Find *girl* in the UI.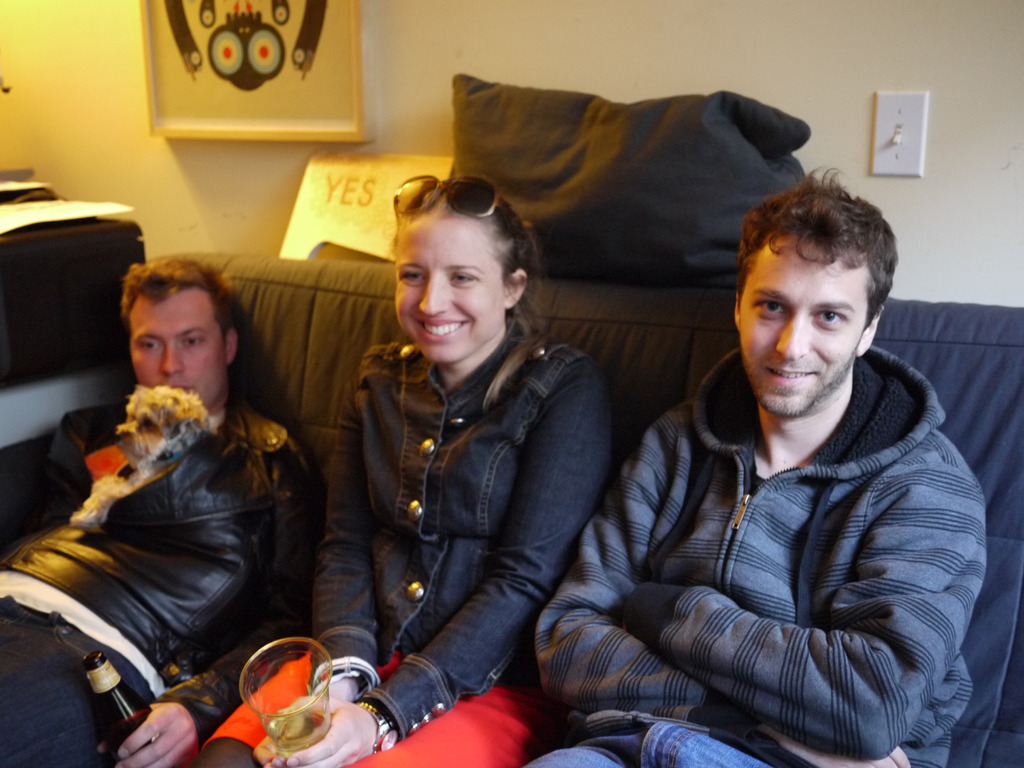
UI element at BBox(197, 173, 619, 767).
